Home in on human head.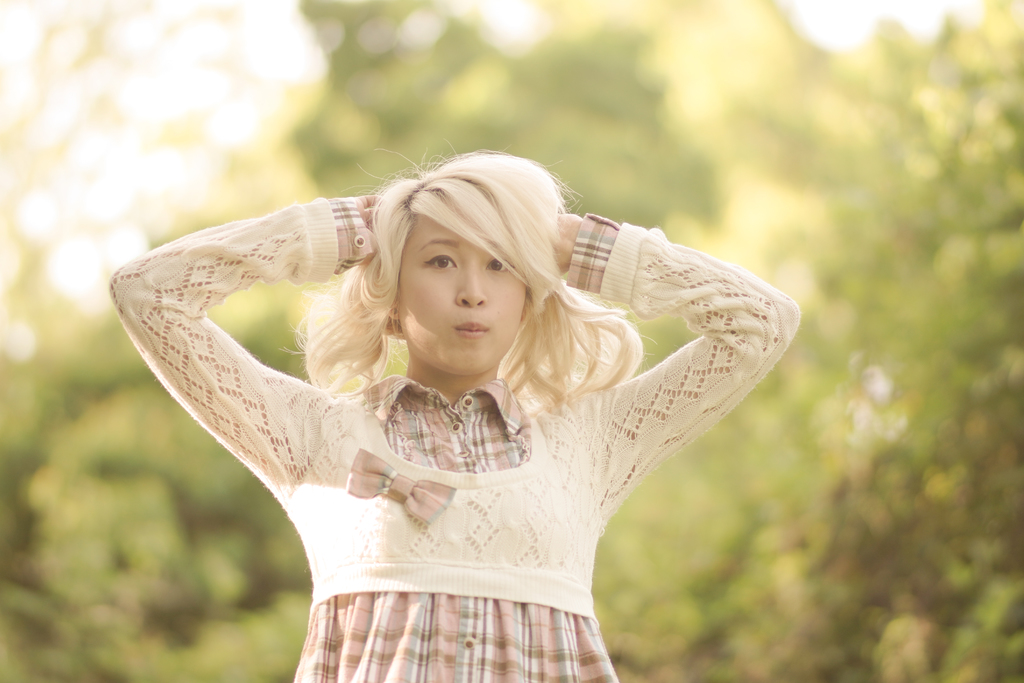
Homed in at <region>359, 151, 572, 388</region>.
